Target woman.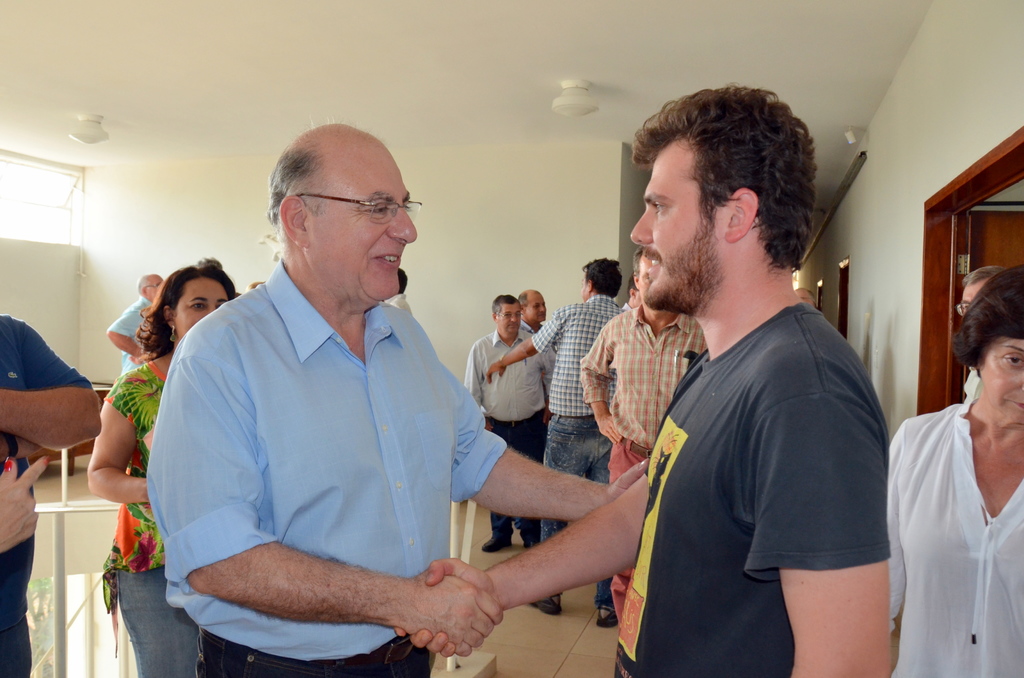
Target region: [left=86, top=251, right=234, bottom=677].
